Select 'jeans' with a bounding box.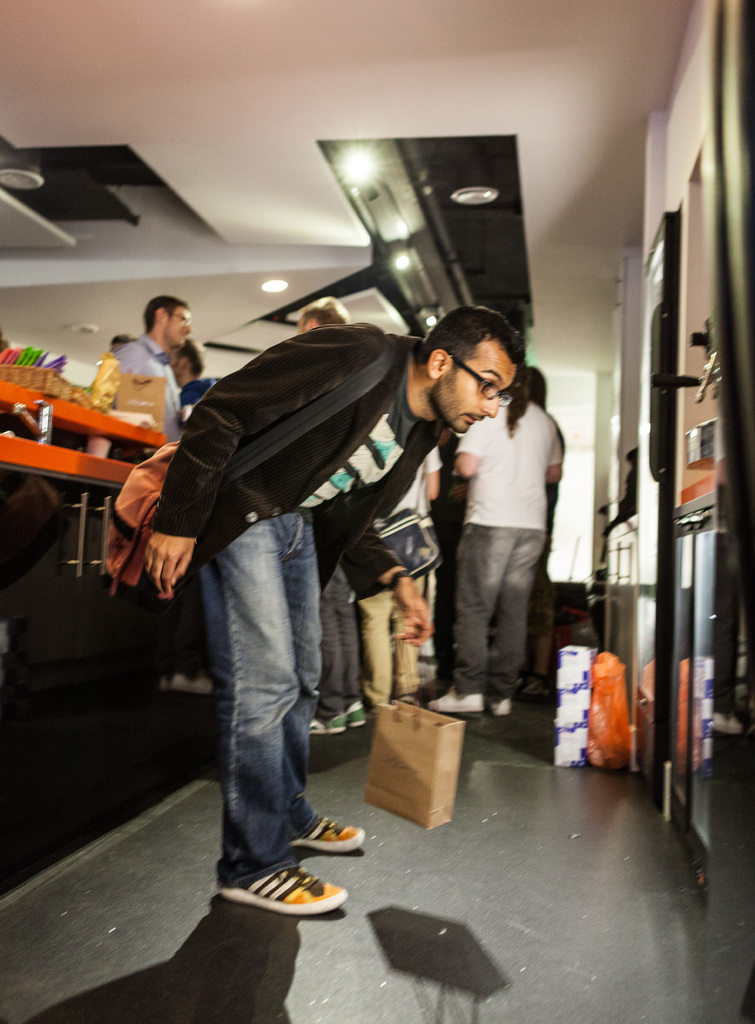
pyautogui.locateOnScreen(459, 531, 539, 692).
